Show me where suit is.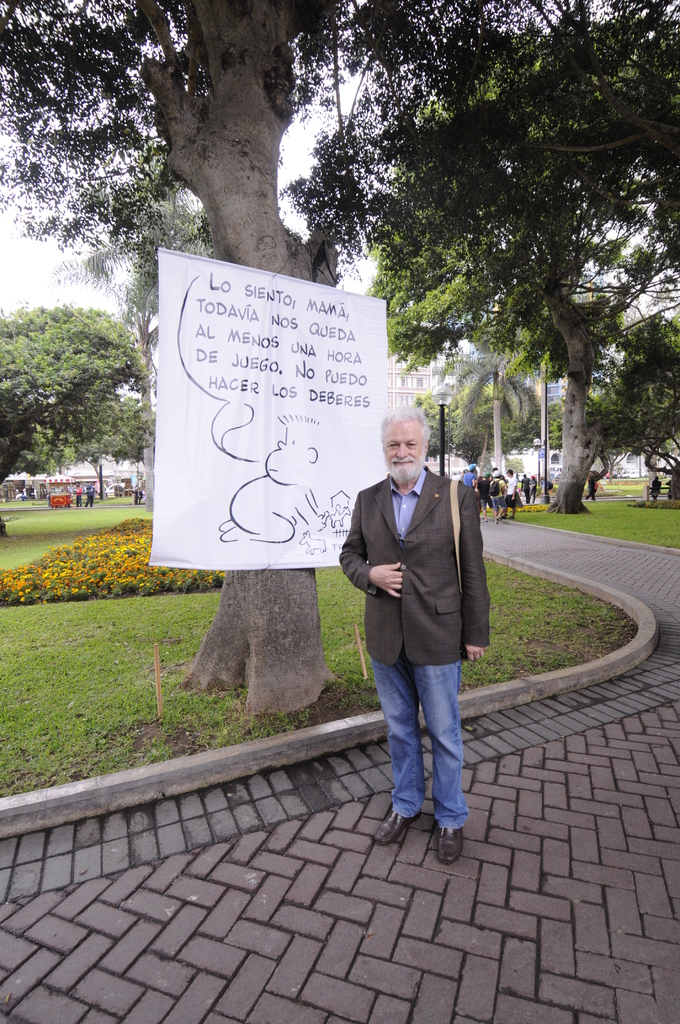
suit is at box(339, 461, 495, 659).
